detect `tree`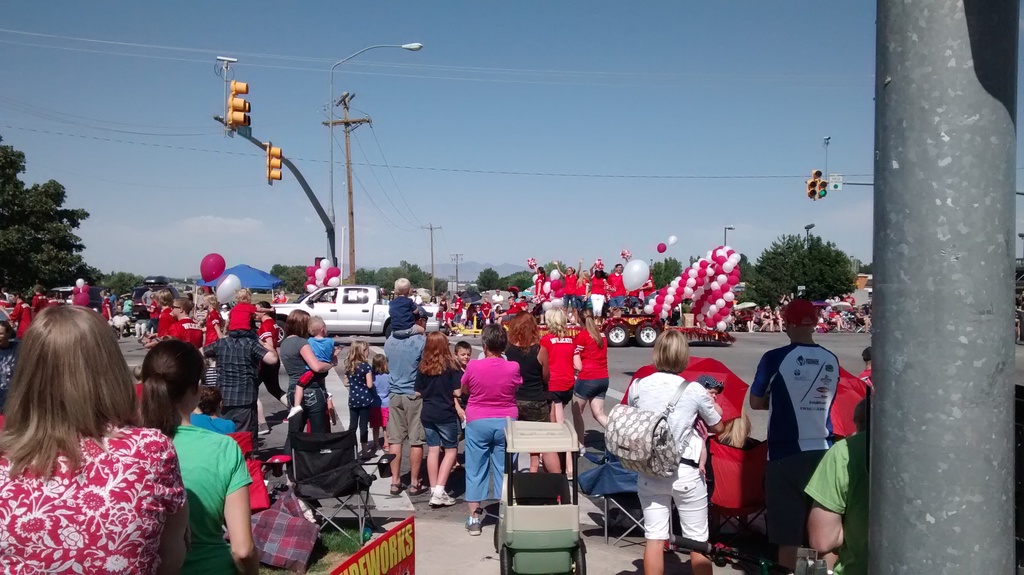
region(684, 253, 698, 268)
